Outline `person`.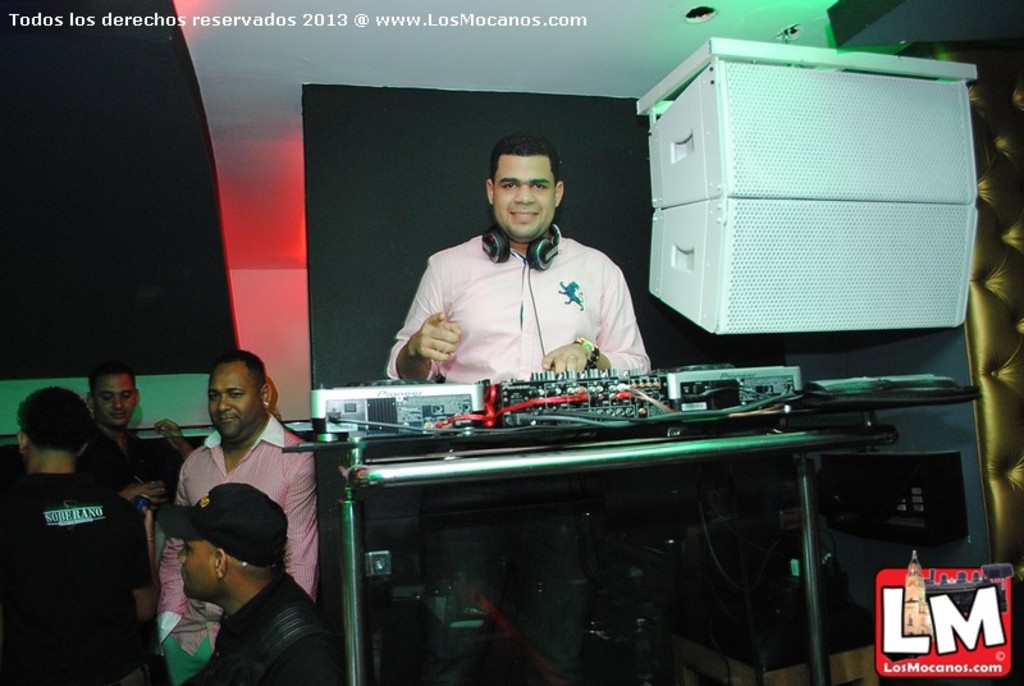
Outline: crop(384, 131, 650, 417).
